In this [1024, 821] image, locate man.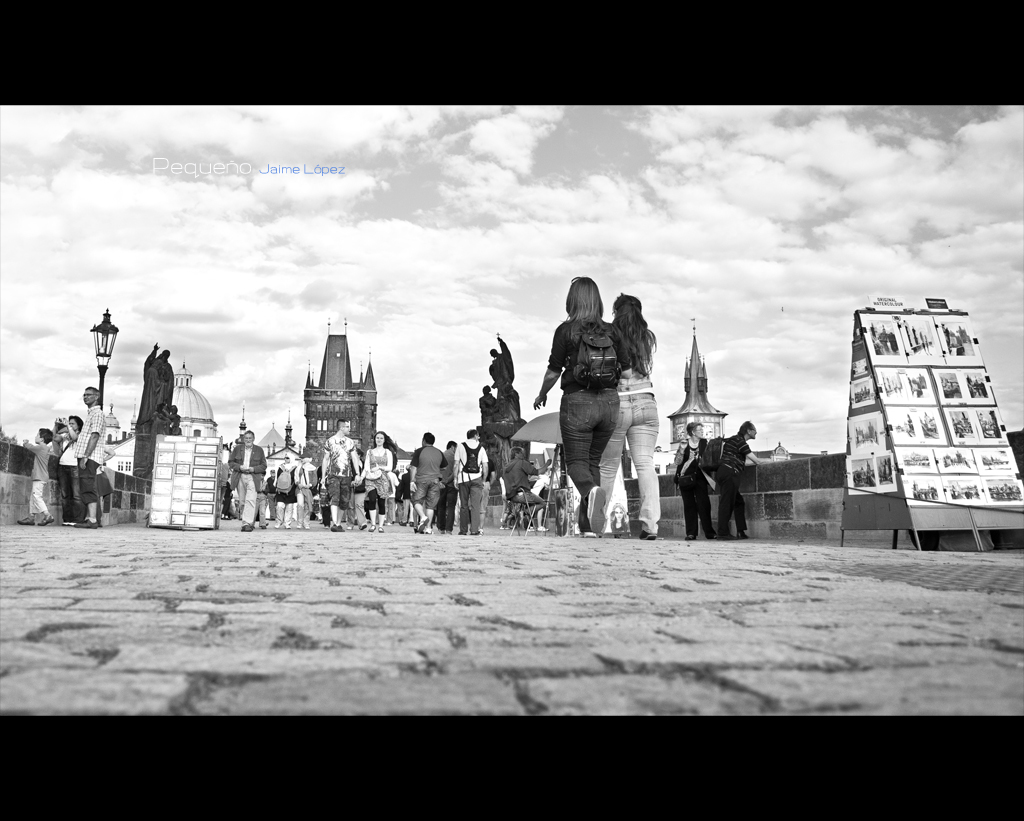
Bounding box: crop(74, 387, 103, 526).
